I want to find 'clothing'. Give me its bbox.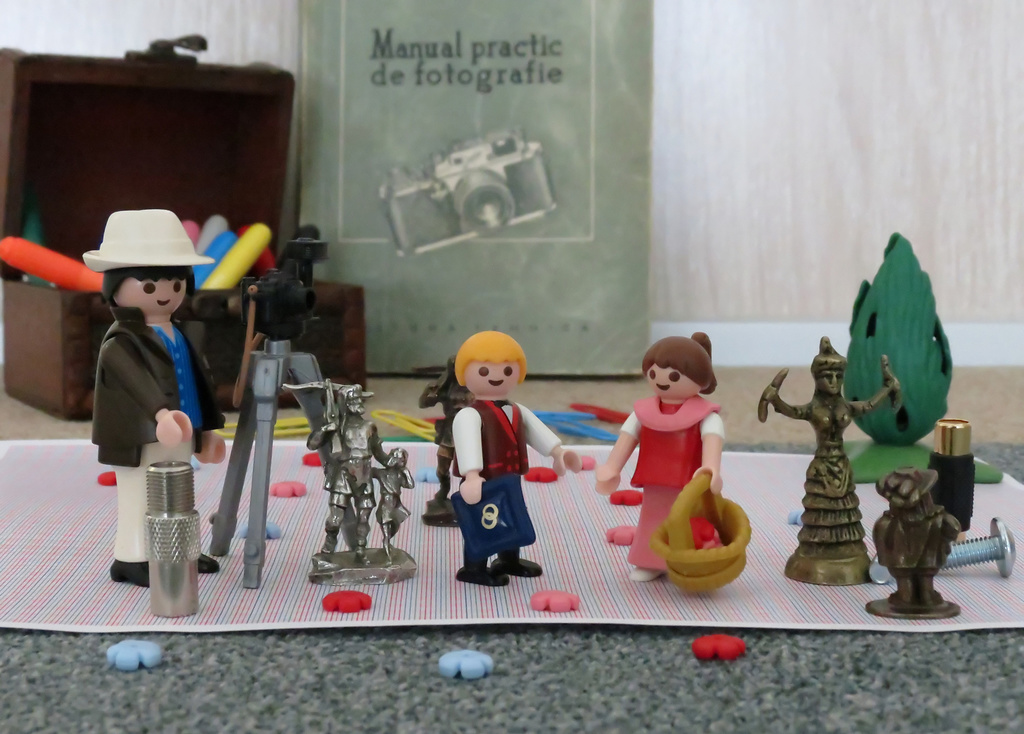
locate(463, 473, 531, 562).
